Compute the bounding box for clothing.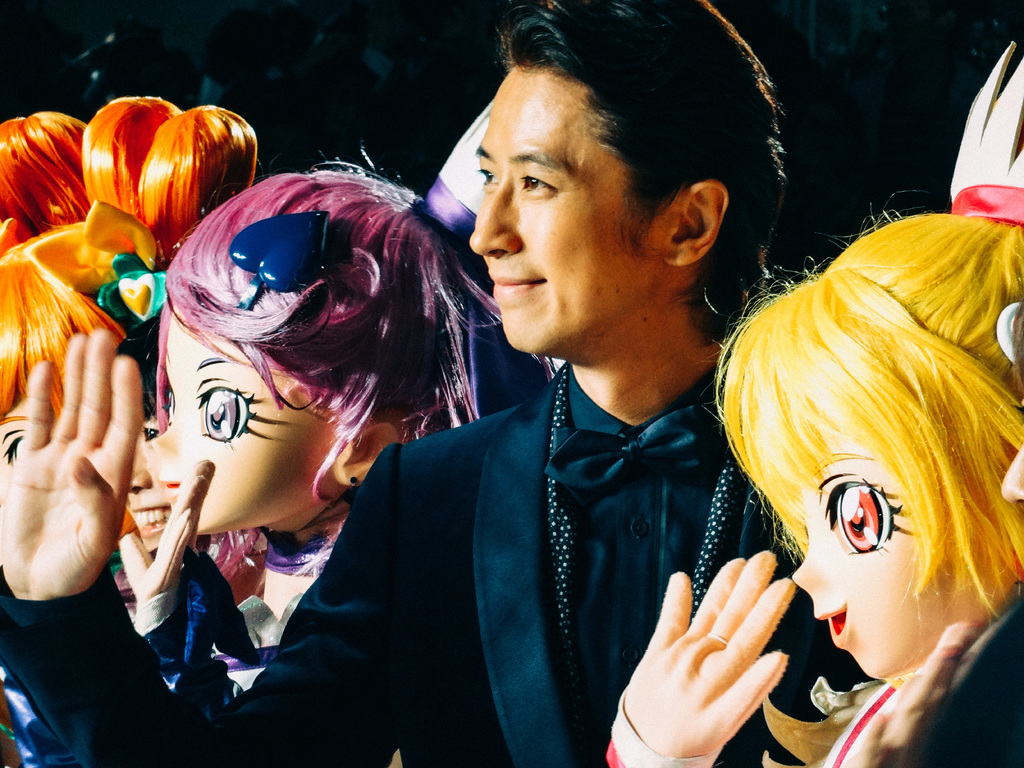
(0,350,884,767).
